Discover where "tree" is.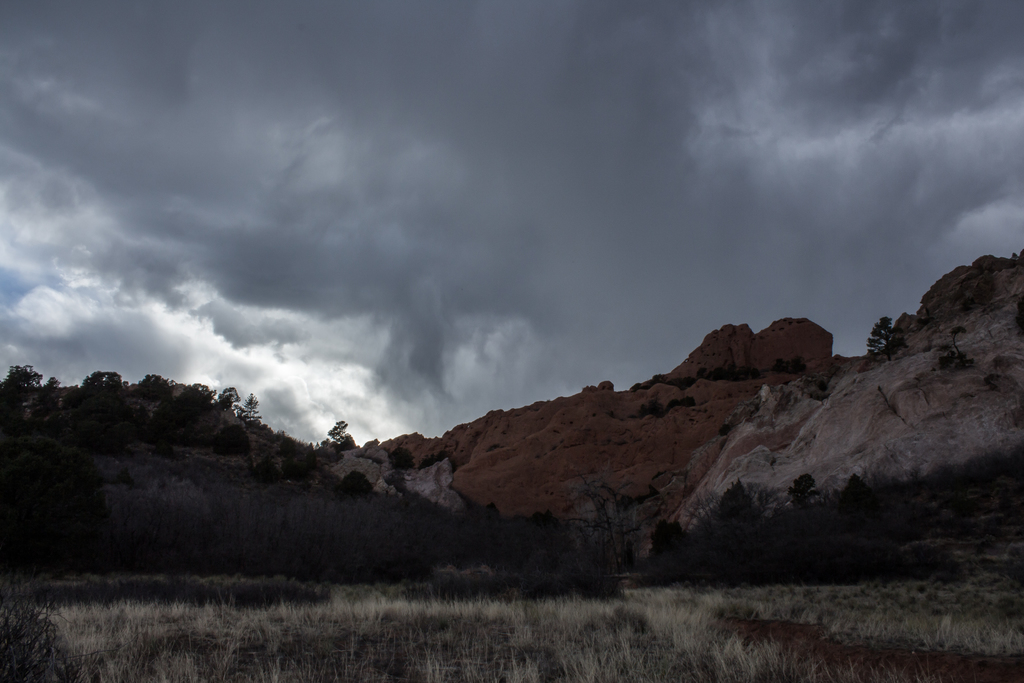
Discovered at x1=225 y1=388 x2=264 y2=426.
